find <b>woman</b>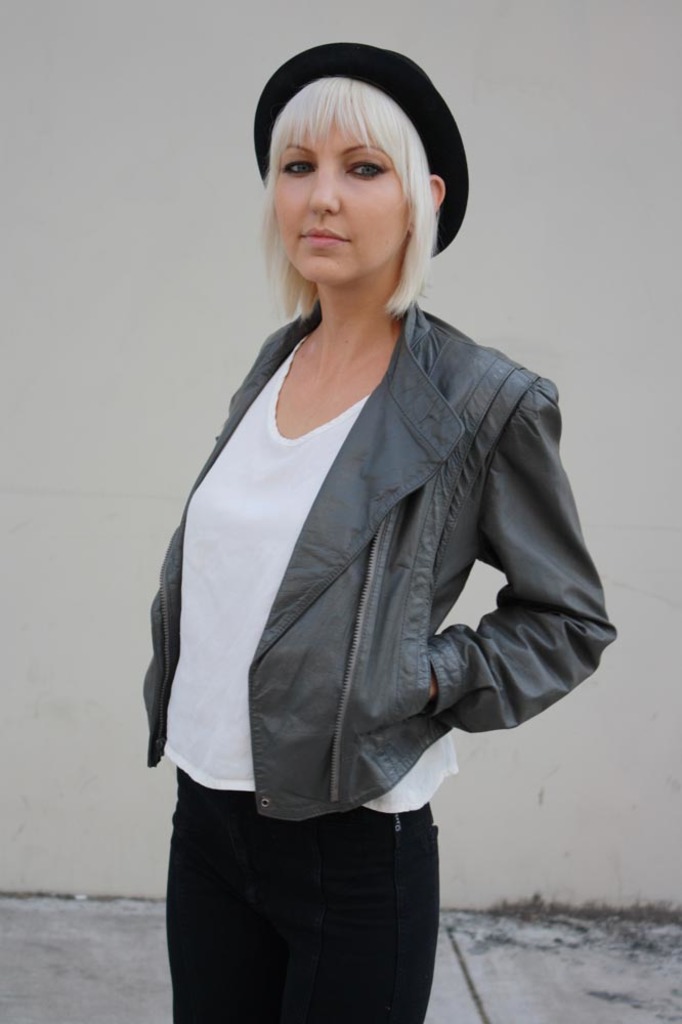
115,52,606,1005
